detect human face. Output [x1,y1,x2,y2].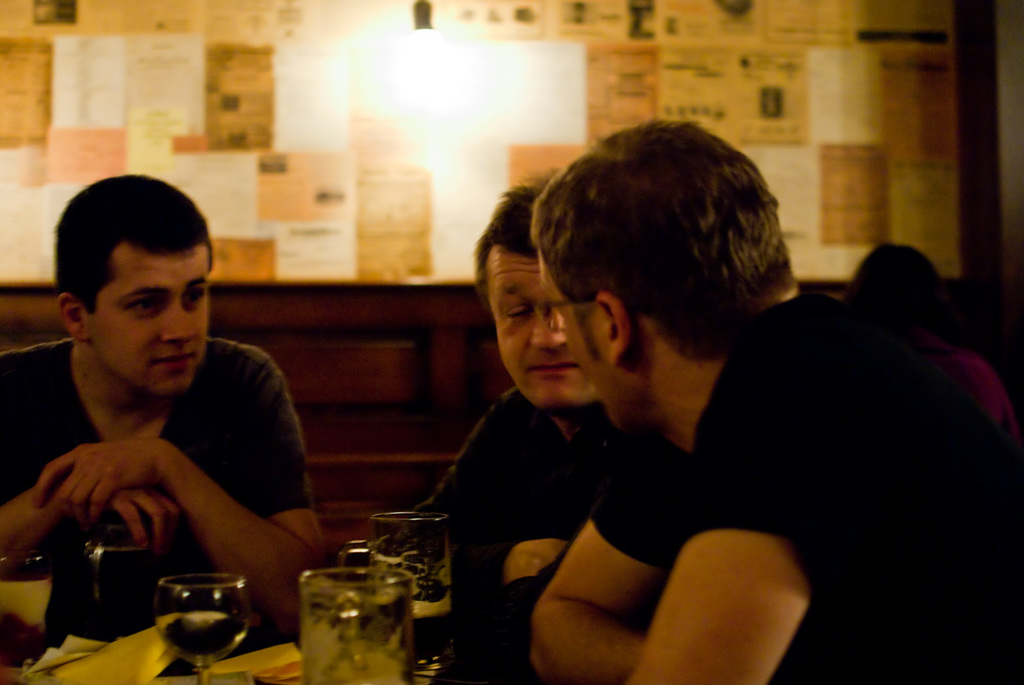
[542,245,622,430].
